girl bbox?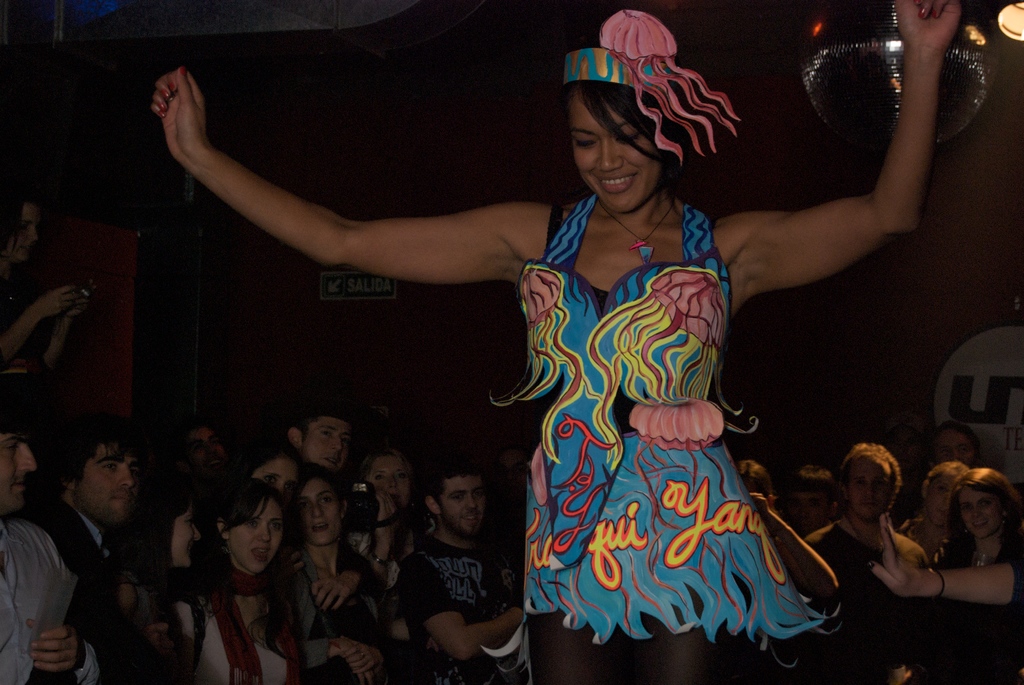
[349, 440, 435, 600]
